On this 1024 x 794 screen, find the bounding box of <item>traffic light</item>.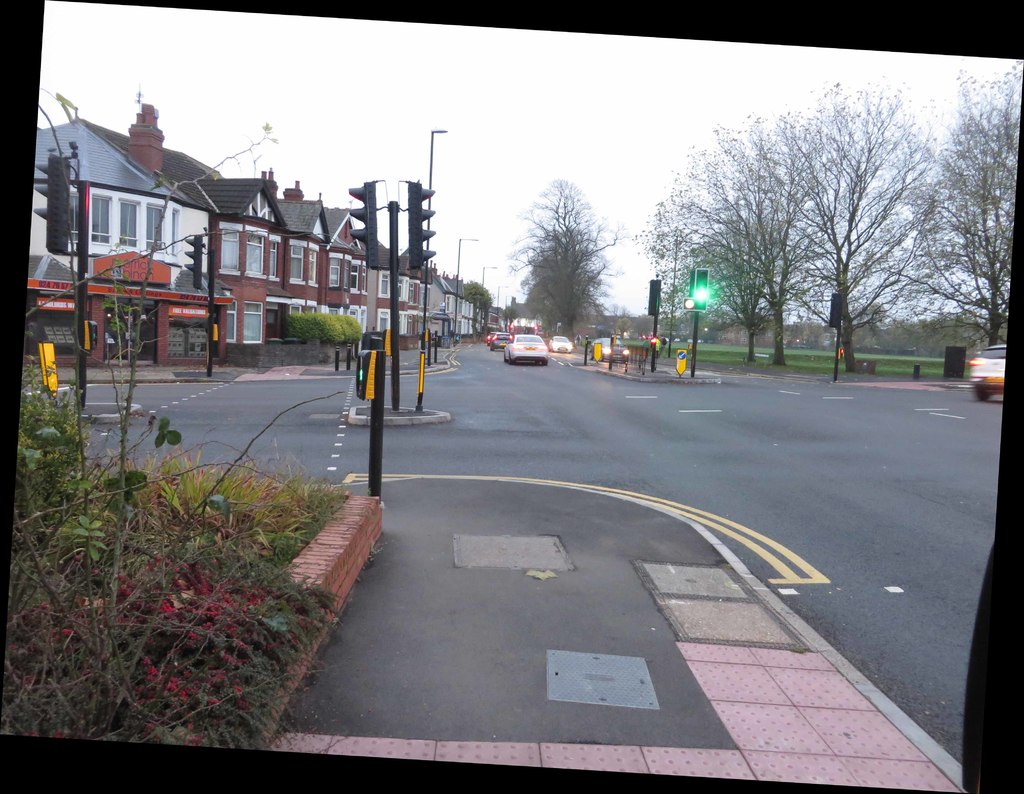
Bounding box: [650, 279, 660, 316].
